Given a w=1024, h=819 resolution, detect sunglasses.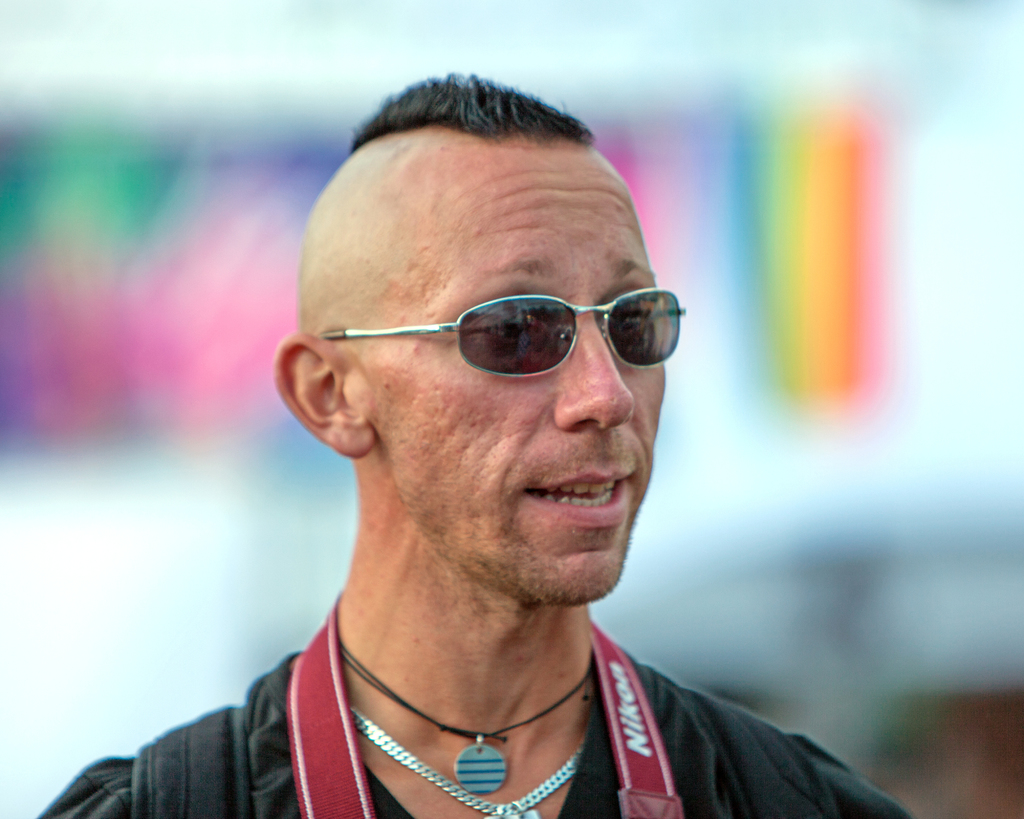
{"left": 315, "top": 280, "right": 694, "bottom": 392}.
